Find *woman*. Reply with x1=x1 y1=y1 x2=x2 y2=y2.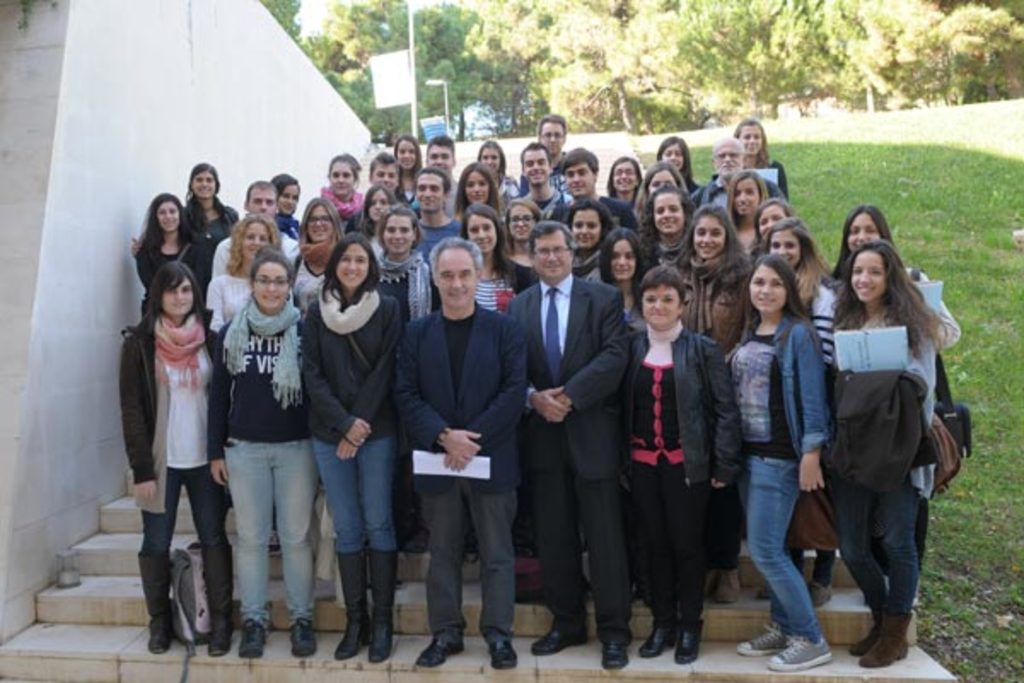
x1=614 y1=265 x2=746 y2=663.
